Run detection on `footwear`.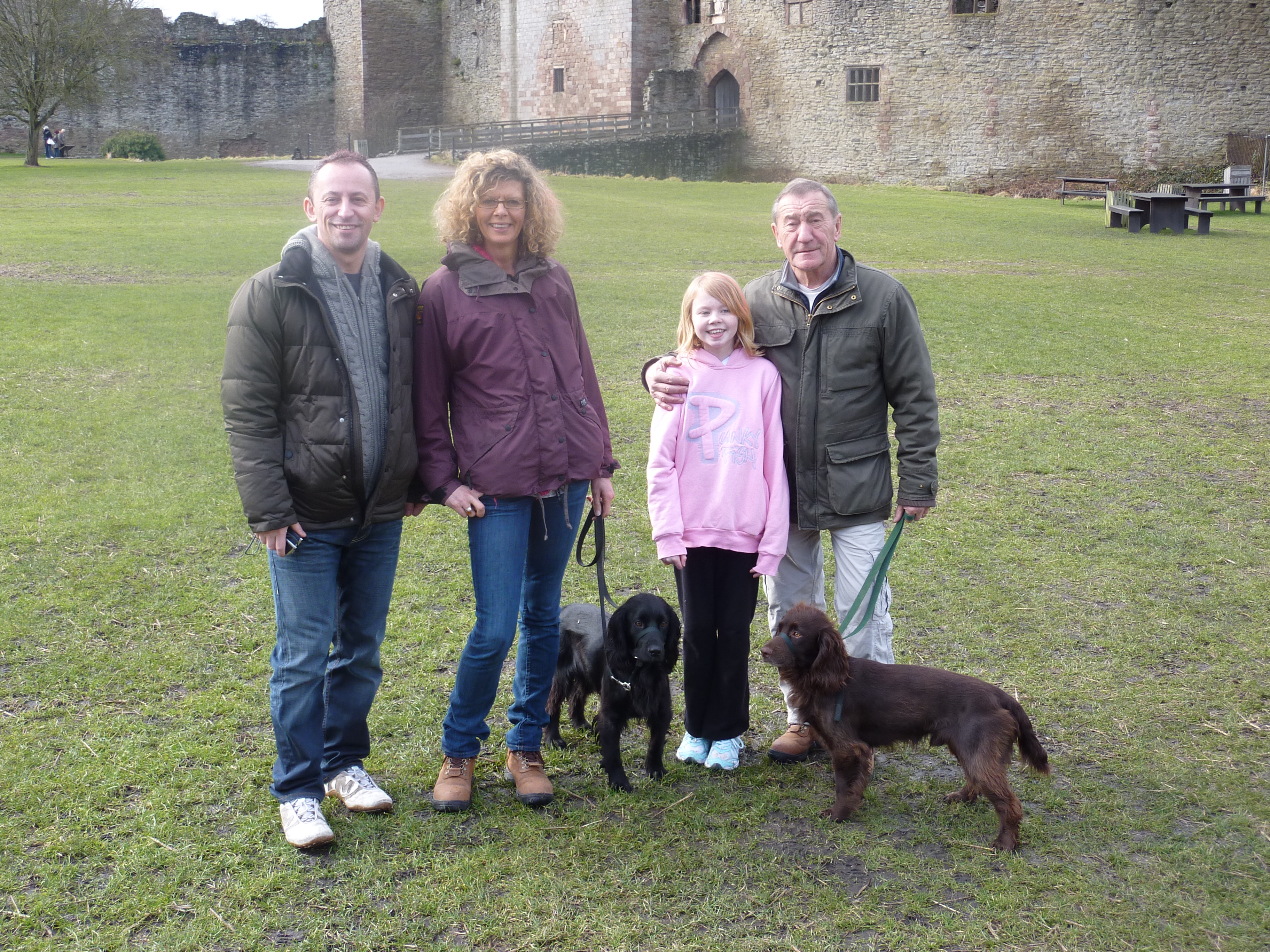
Result: detection(99, 277, 118, 296).
